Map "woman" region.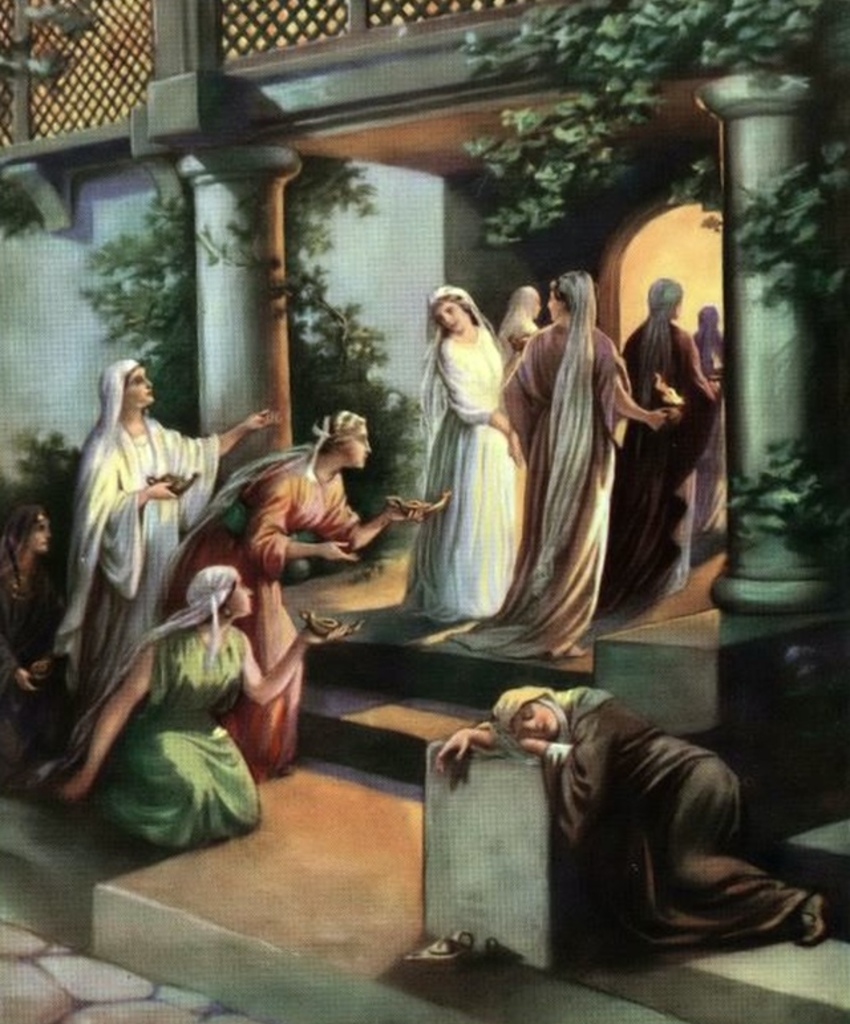
Mapped to {"left": 430, "top": 683, "right": 825, "bottom": 966}.
